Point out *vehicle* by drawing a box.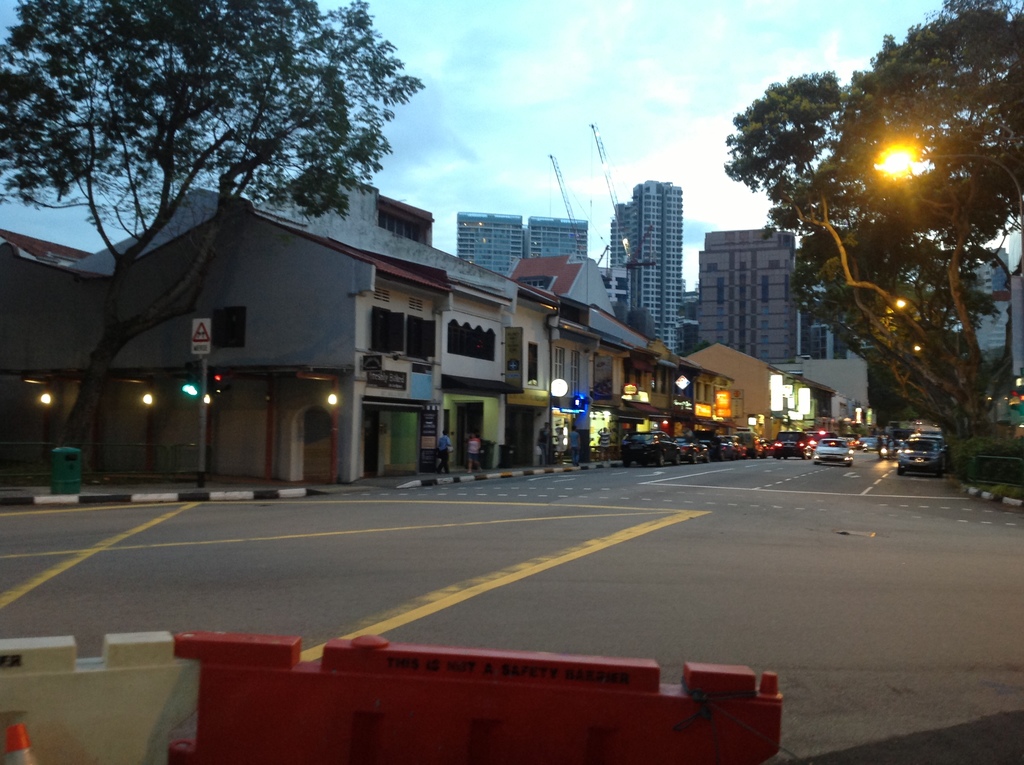
[875, 433, 908, 460].
